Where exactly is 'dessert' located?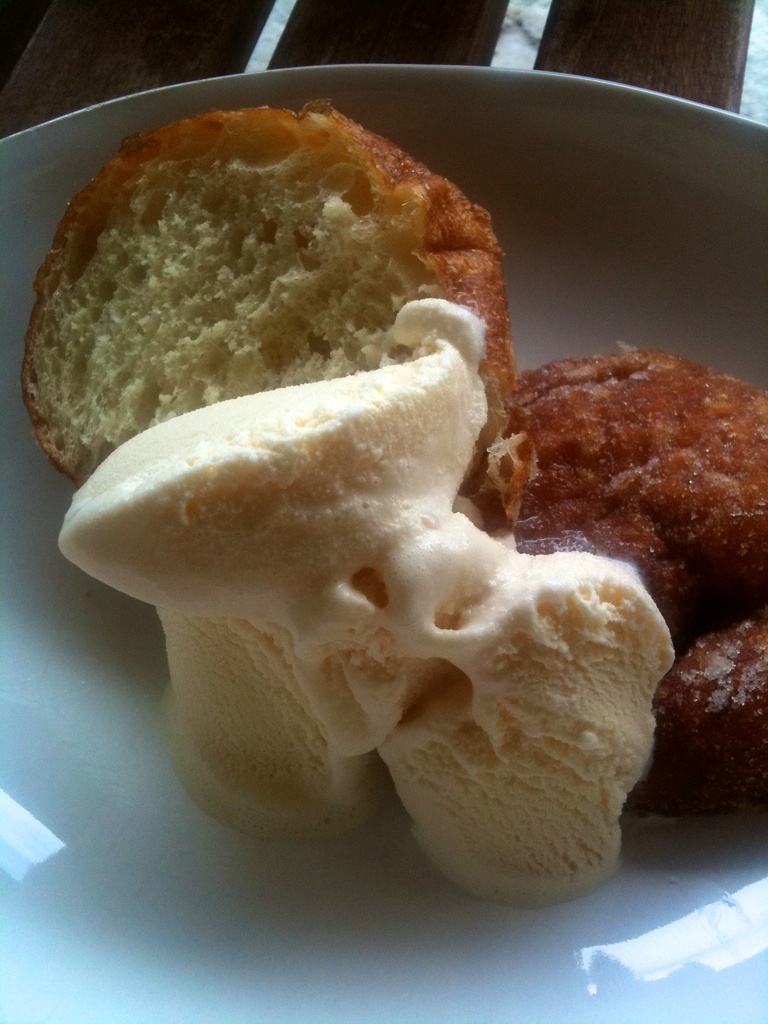
Its bounding box is detection(12, 125, 503, 440).
